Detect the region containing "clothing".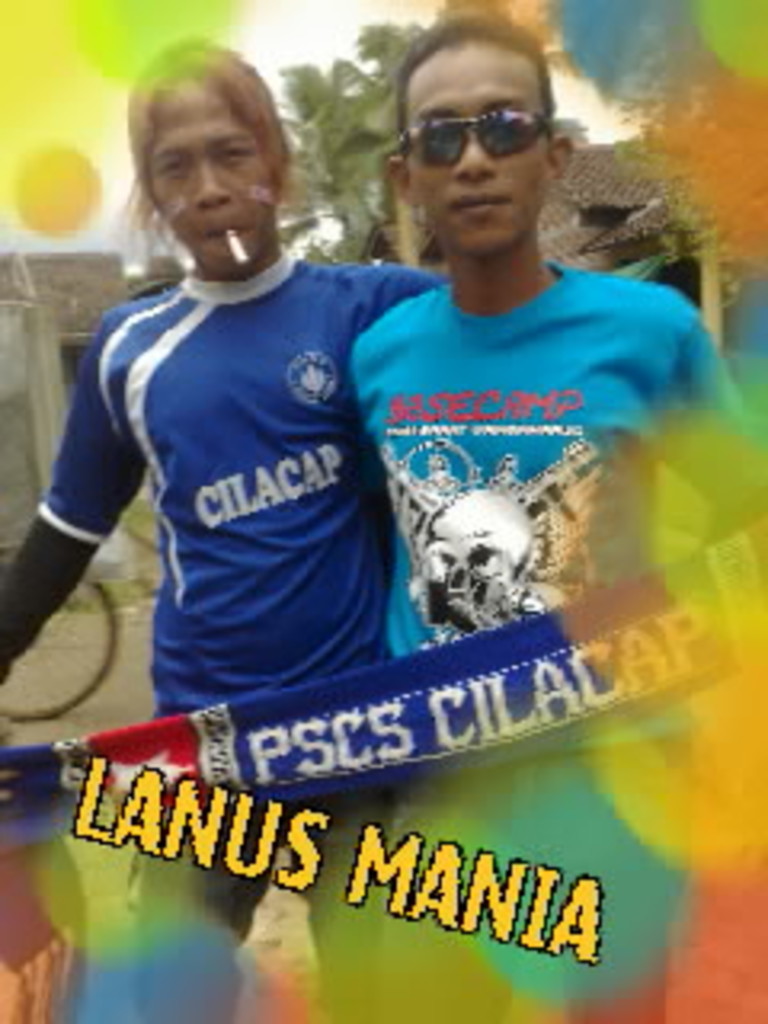
bbox=[342, 256, 758, 1021].
